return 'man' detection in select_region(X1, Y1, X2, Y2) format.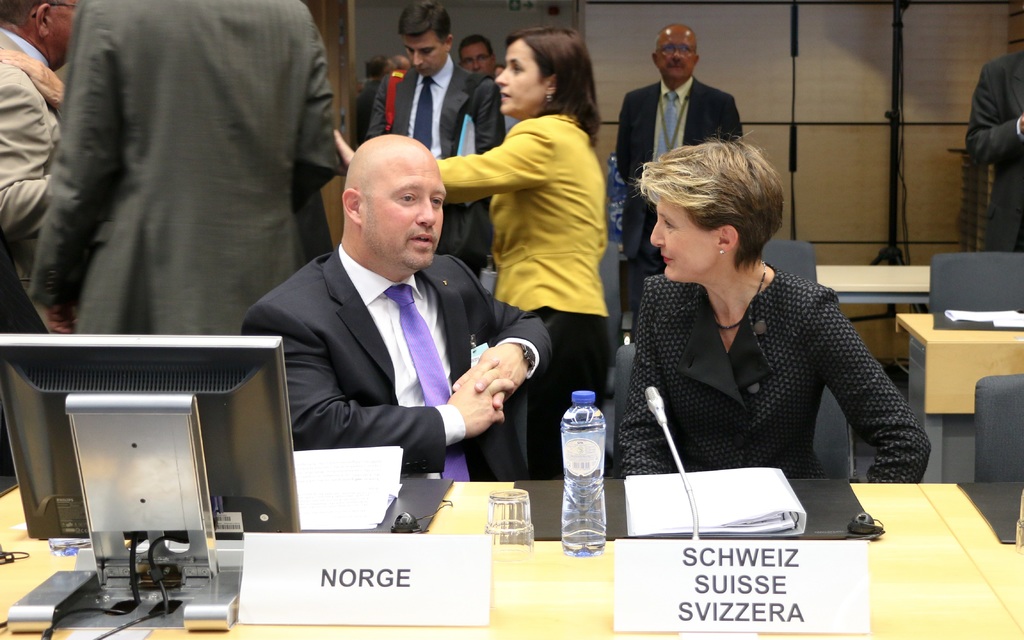
select_region(964, 15, 1023, 266).
